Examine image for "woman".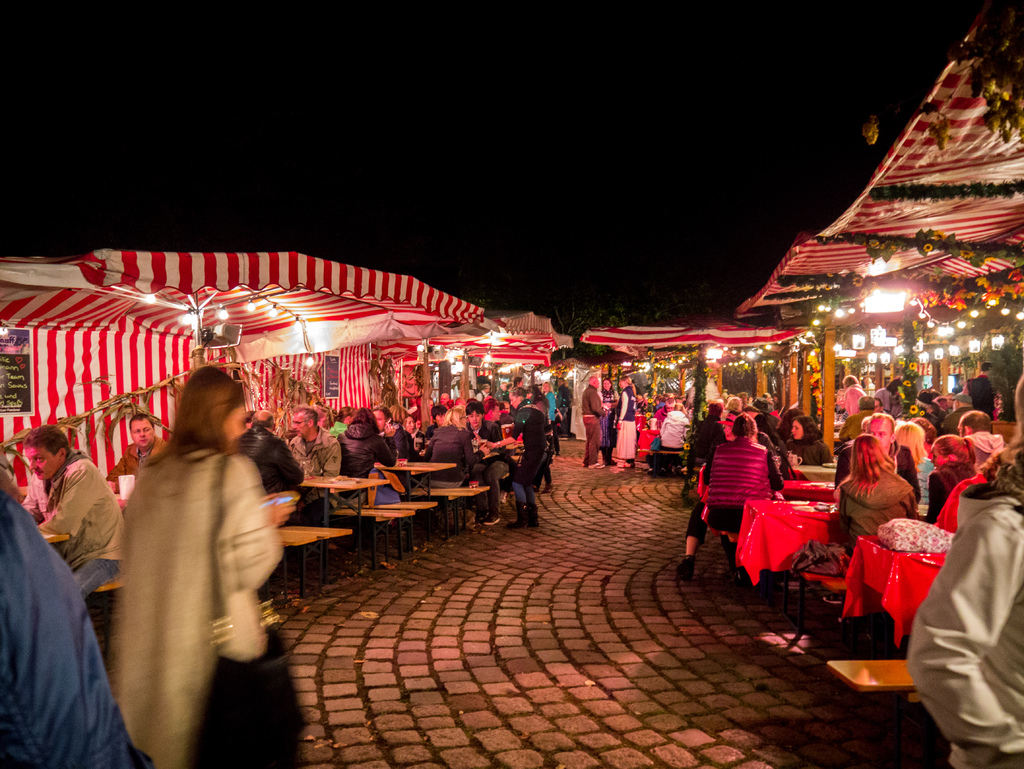
Examination result: (left=333, top=404, right=397, bottom=501).
